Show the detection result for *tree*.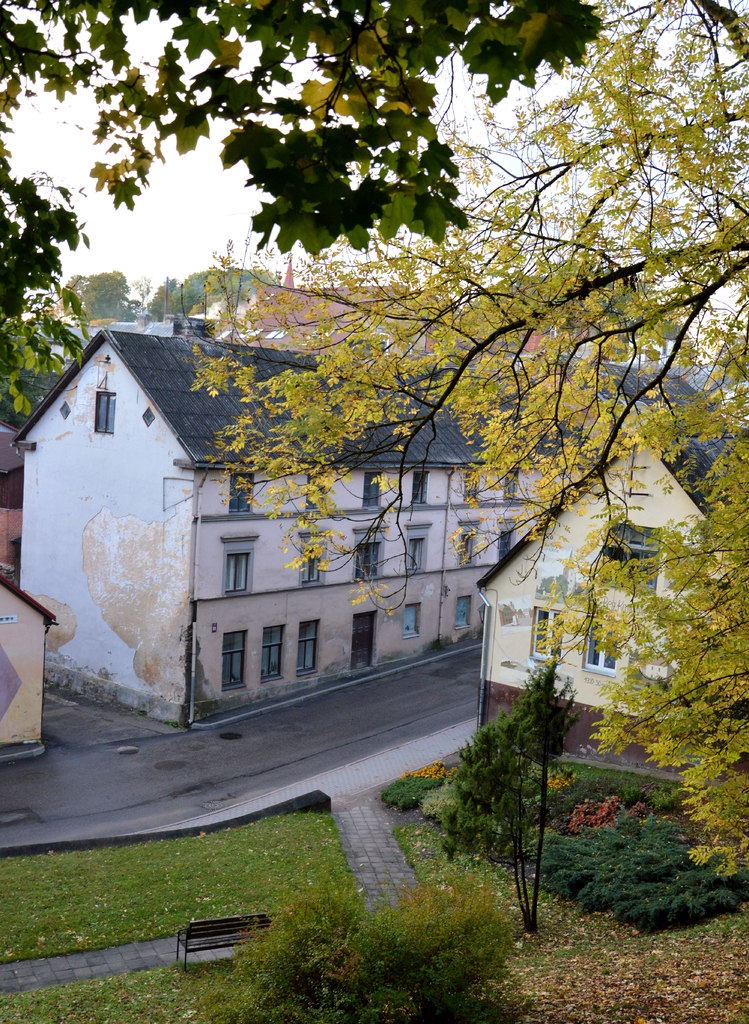
(42,269,148,330).
